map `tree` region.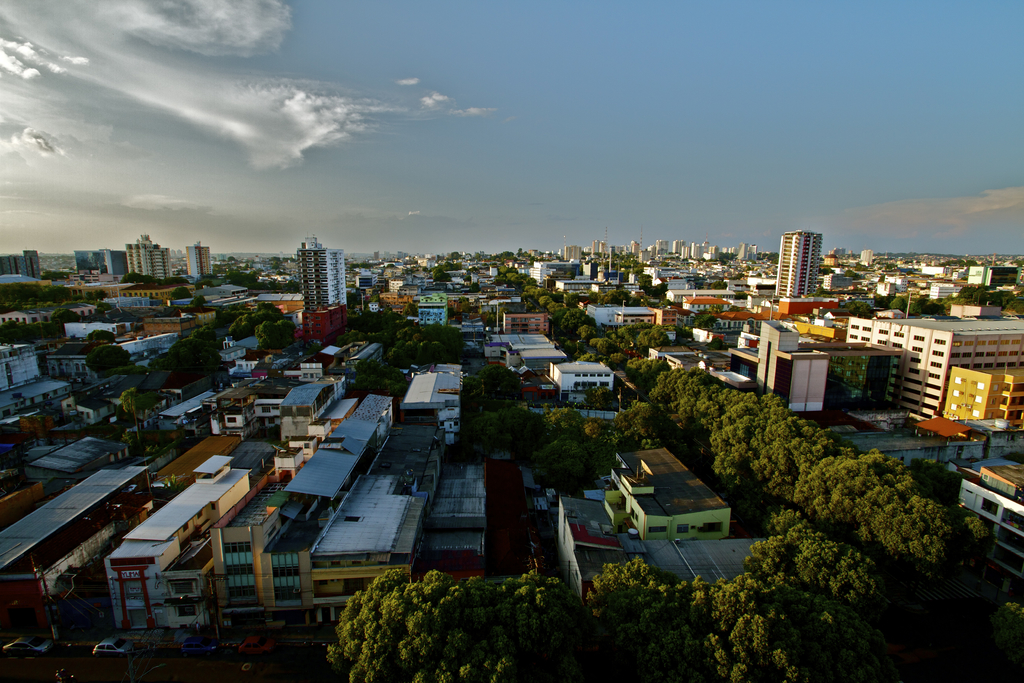
Mapped to box(82, 288, 106, 302).
